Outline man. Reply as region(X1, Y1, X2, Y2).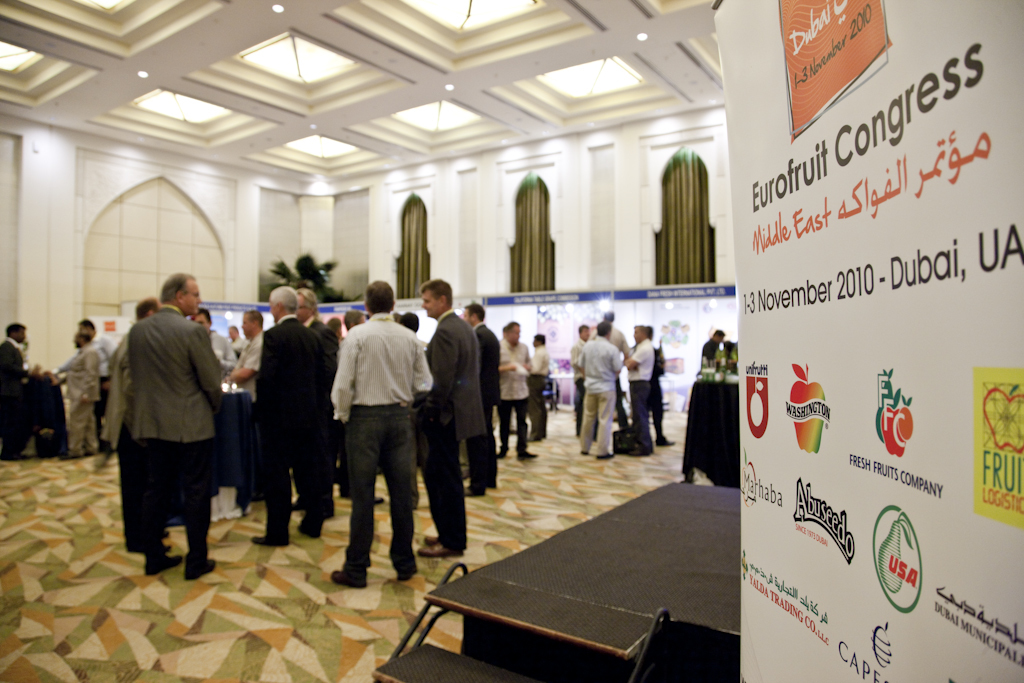
region(0, 317, 34, 448).
